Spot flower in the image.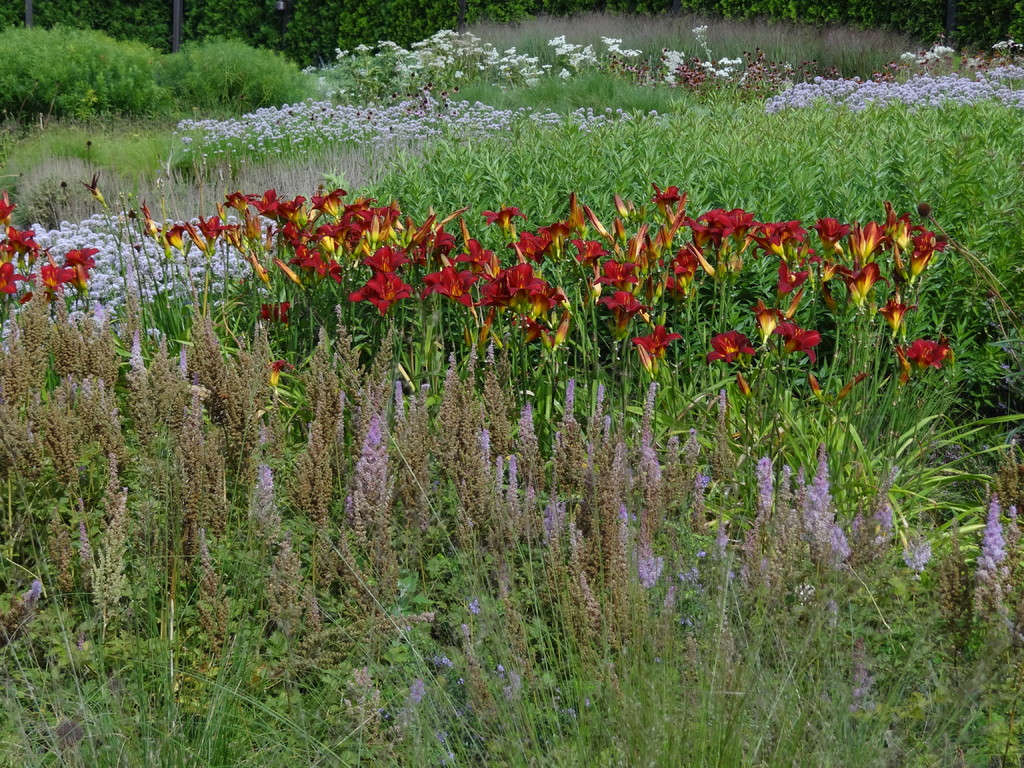
flower found at x1=598 y1=289 x2=652 y2=328.
